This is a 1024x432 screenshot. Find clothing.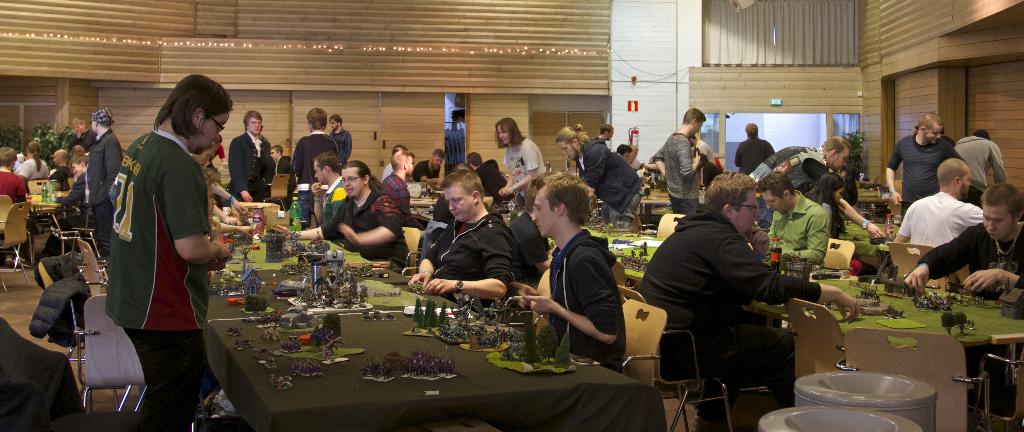
Bounding box: [0, 323, 89, 431].
